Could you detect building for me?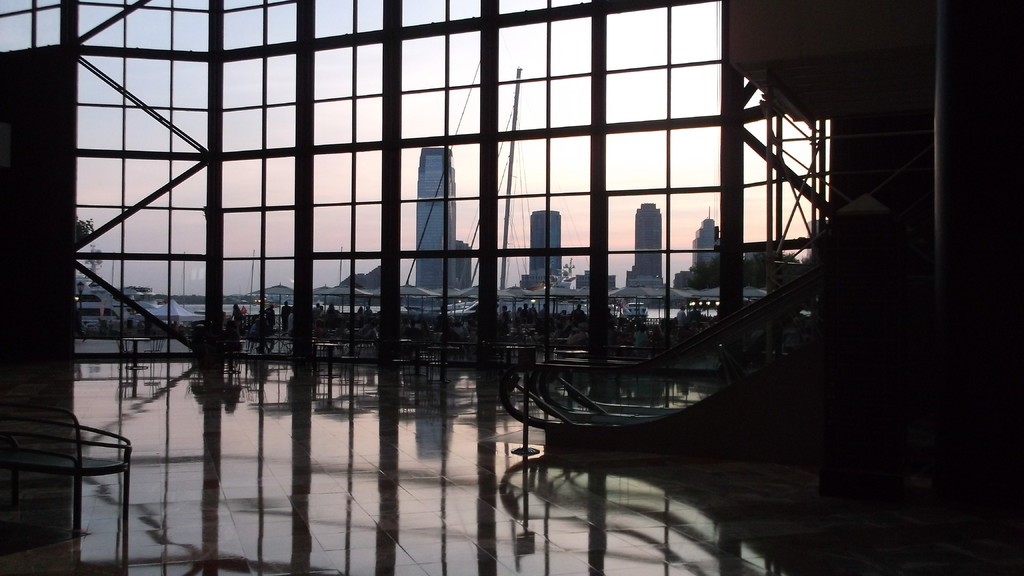
Detection result: (520,207,566,287).
